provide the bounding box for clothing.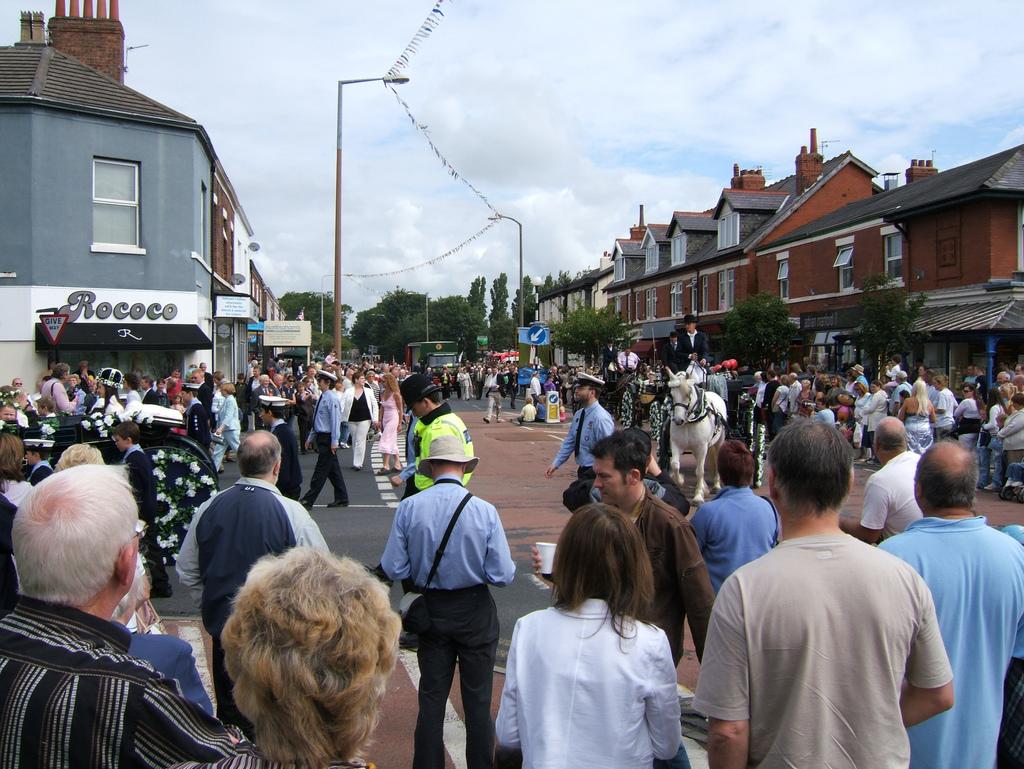
bbox=[931, 385, 953, 434].
